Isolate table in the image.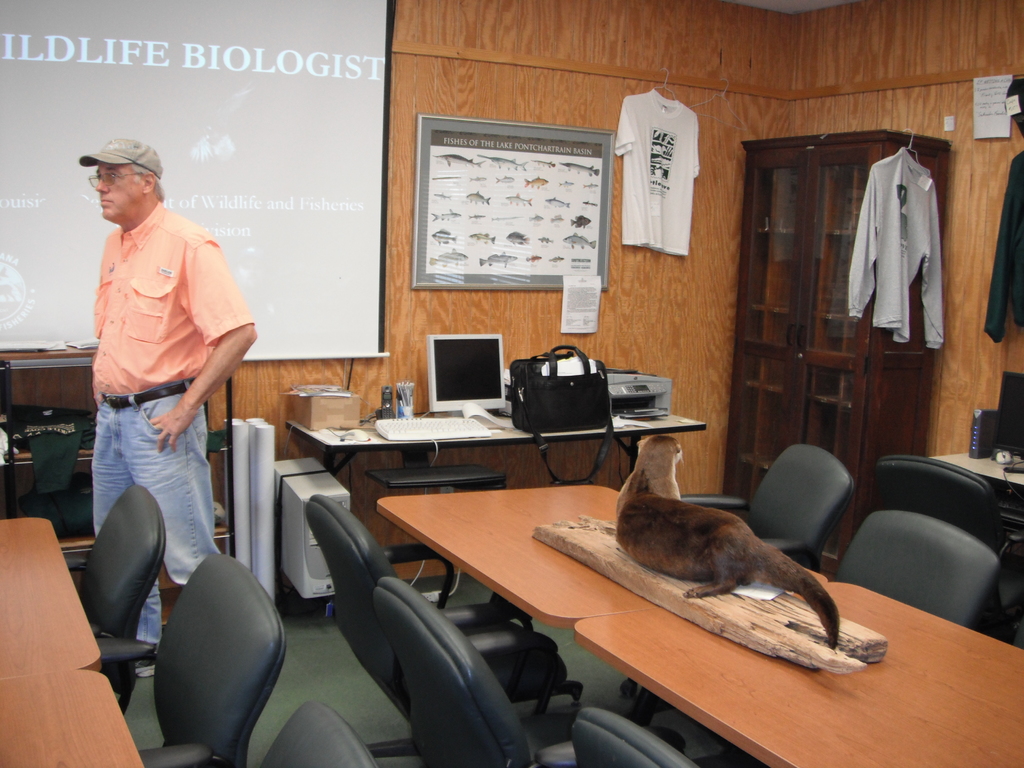
Isolated region: (287, 402, 710, 476).
